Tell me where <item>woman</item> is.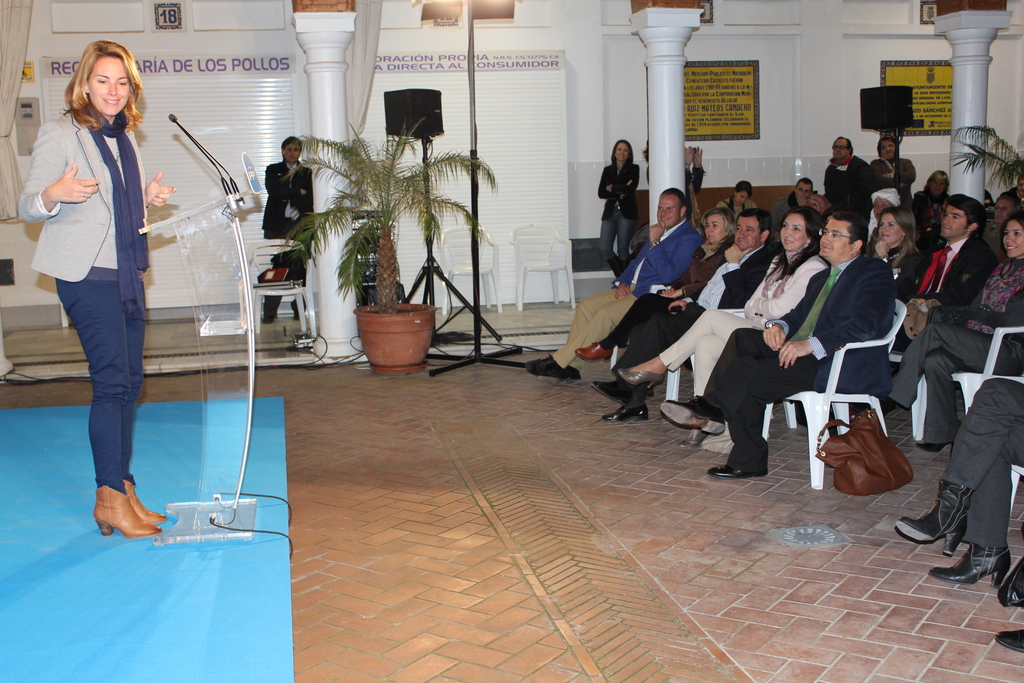
<item>woman</item> is at (left=876, top=209, right=936, bottom=300).
